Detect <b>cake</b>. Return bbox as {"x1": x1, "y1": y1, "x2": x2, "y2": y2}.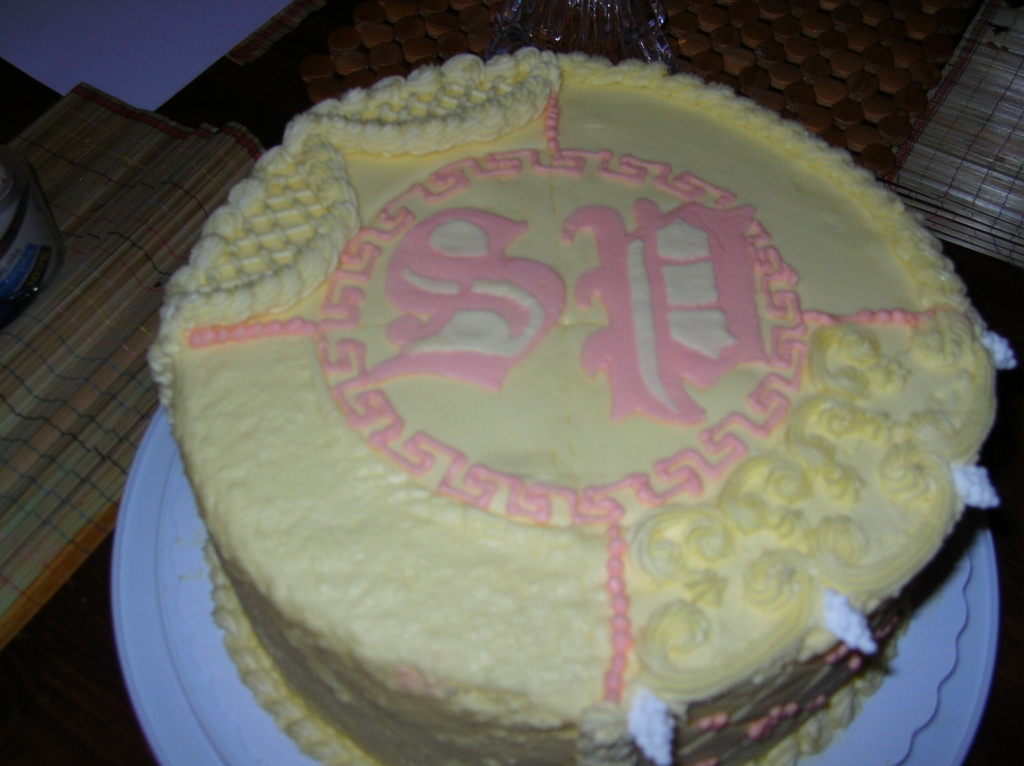
{"x1": 142, "y1": 45, "x2": 1014, "y2": 765}.
